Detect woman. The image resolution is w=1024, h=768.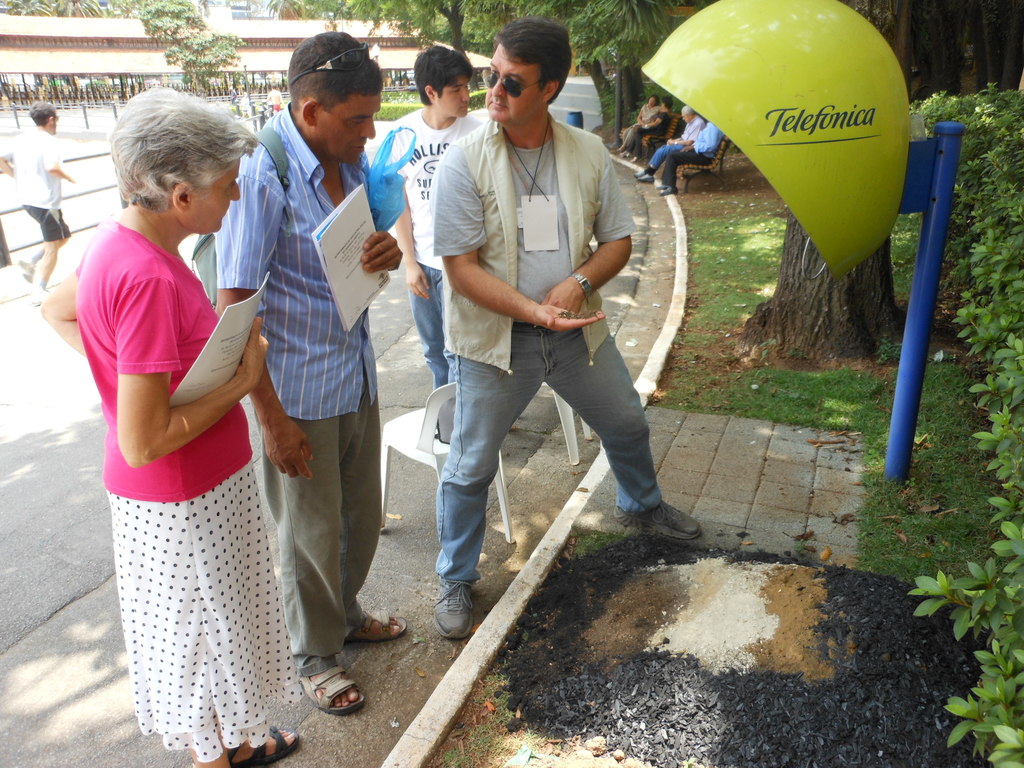
[x1=78, y1=97, x2=317, y2=767].
